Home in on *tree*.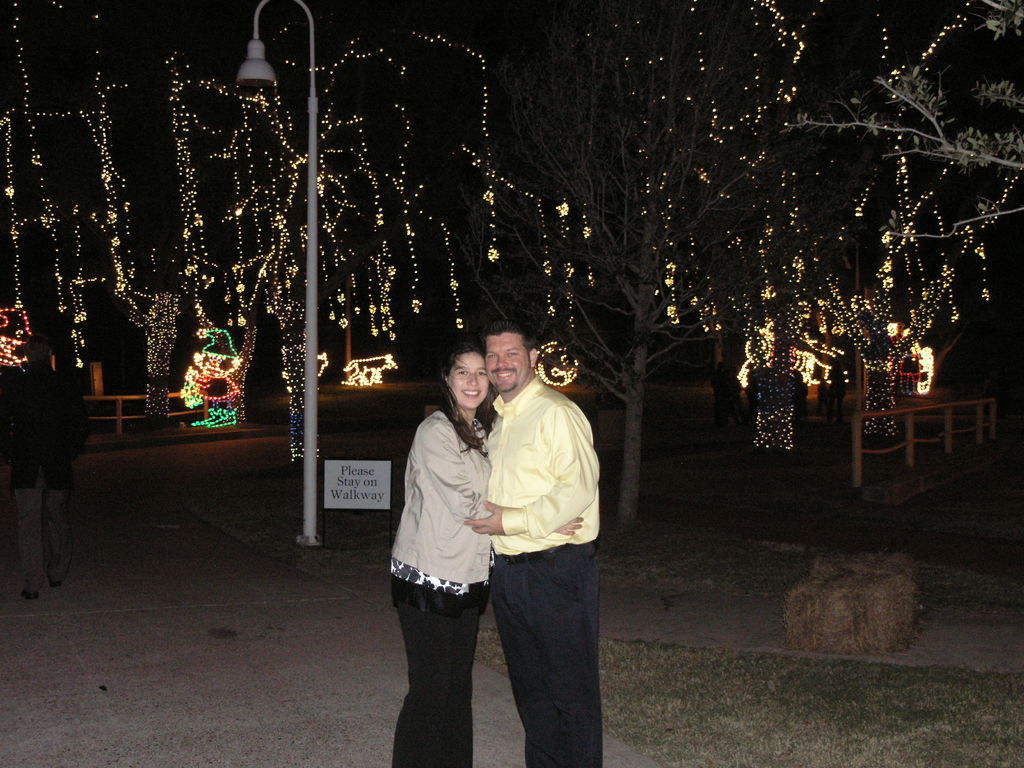
Homed in at BBox(576, 0, 765, 525).
